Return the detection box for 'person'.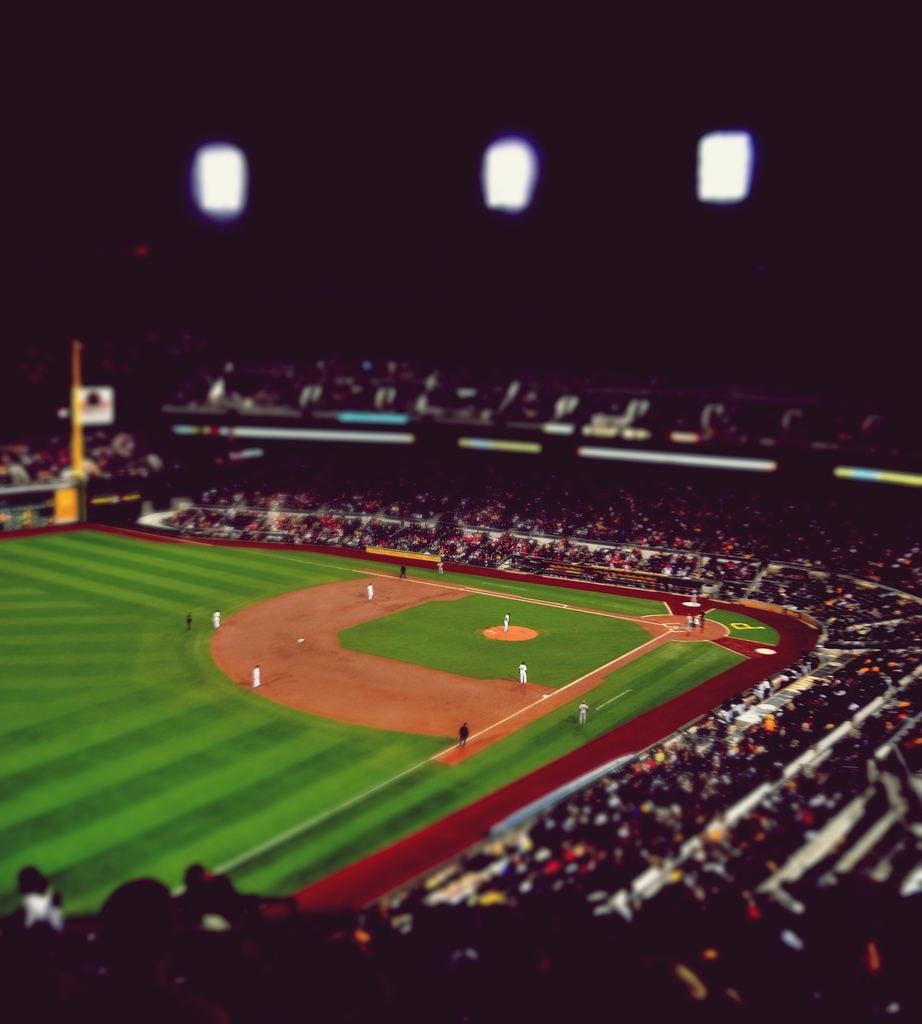
left=396, top=561, right=407, bottom=577.
